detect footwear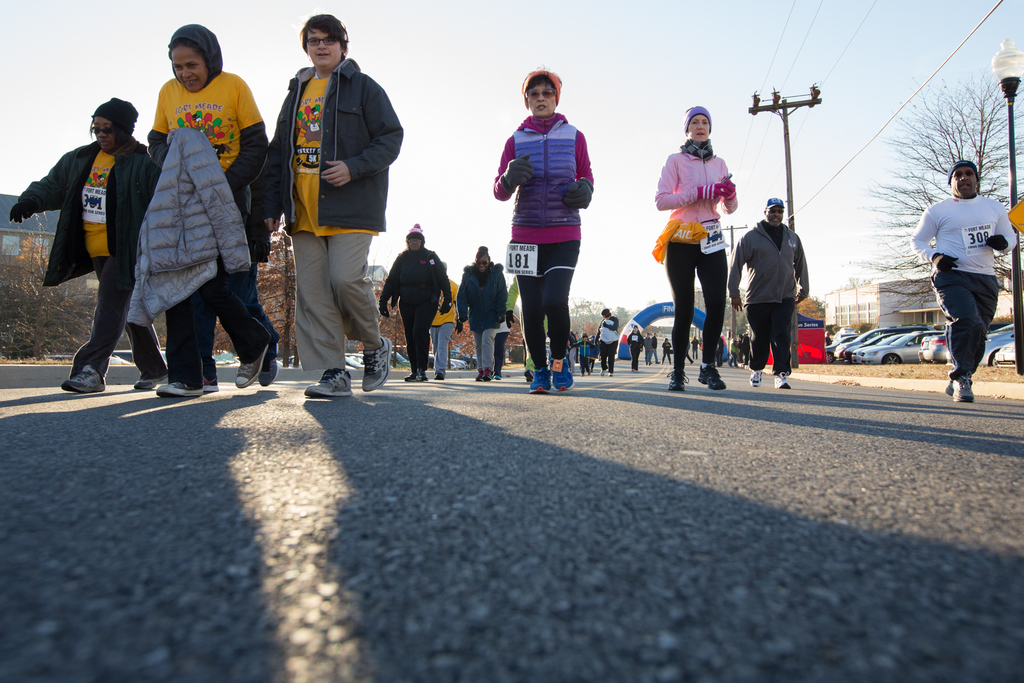
Rect(262, 347, 282, 388)
